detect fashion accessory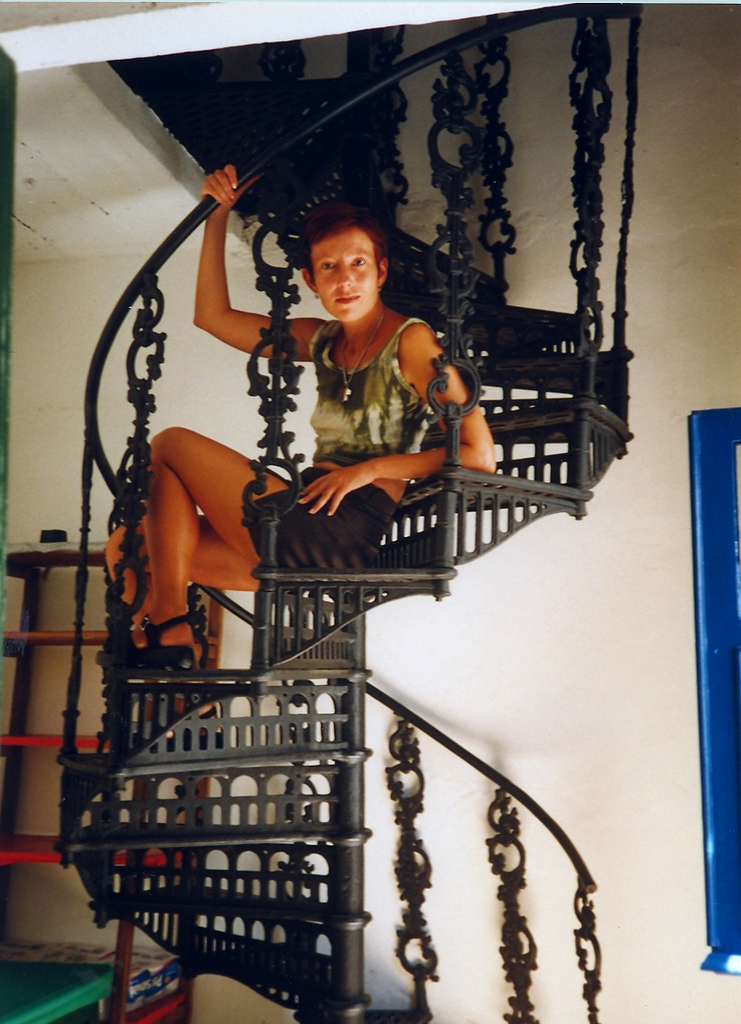
(x1=312, y1=290, x2=321, y2=302)
